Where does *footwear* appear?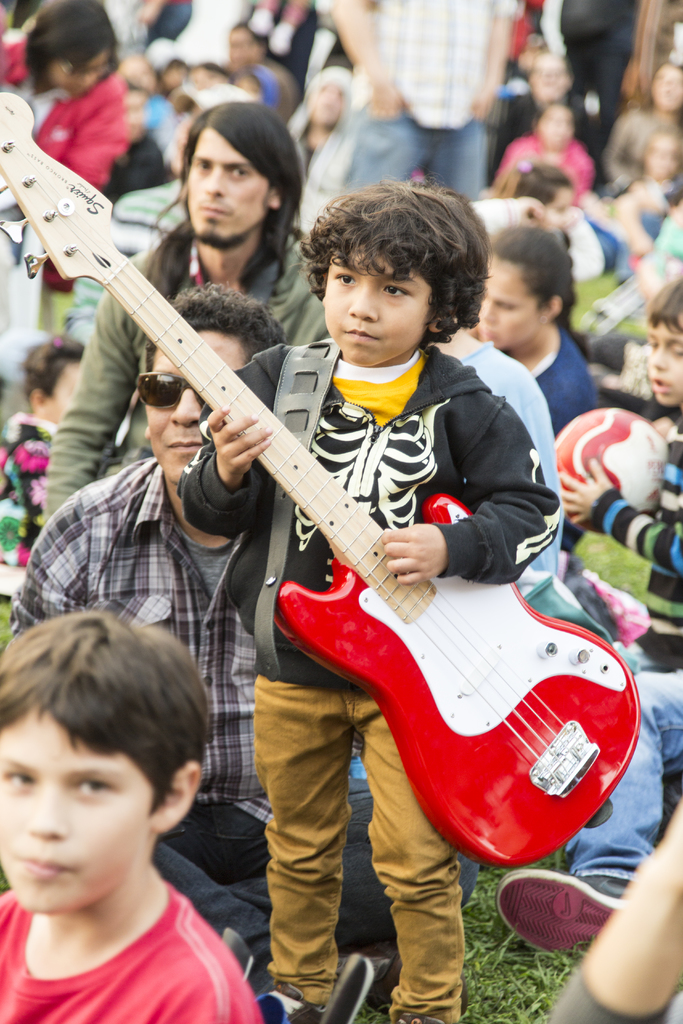
Appears at <box>334,941,468,1012</box>.
